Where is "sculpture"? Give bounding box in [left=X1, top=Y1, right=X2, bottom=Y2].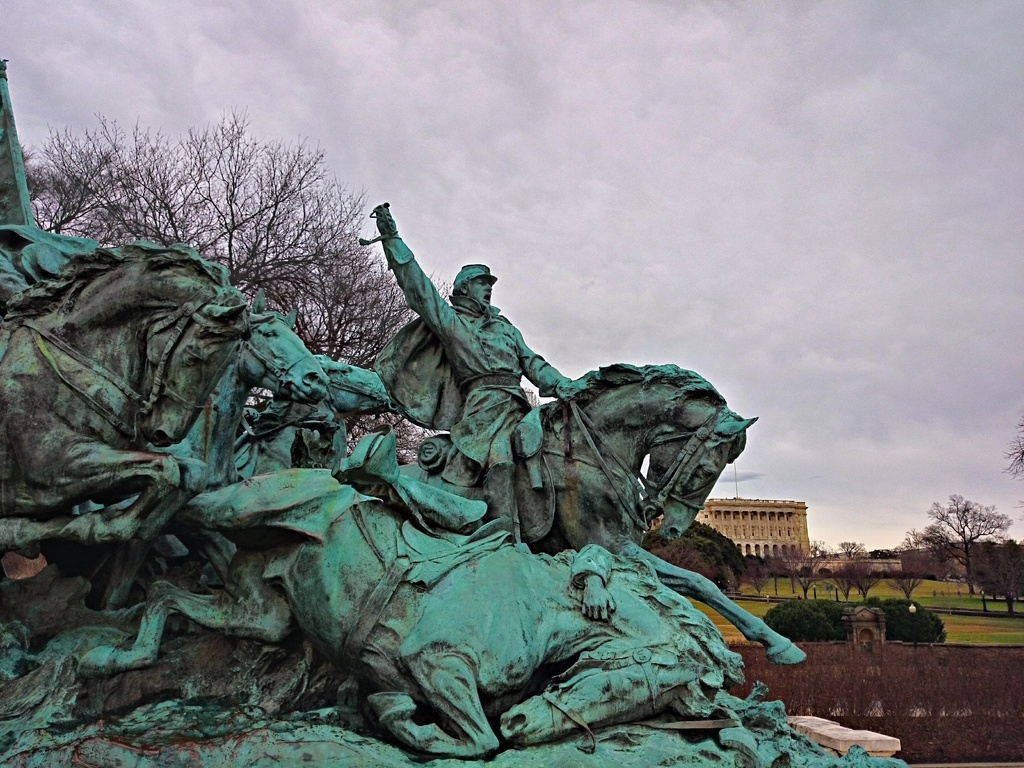
[left=0, top=223, right=259, bottom=642].
